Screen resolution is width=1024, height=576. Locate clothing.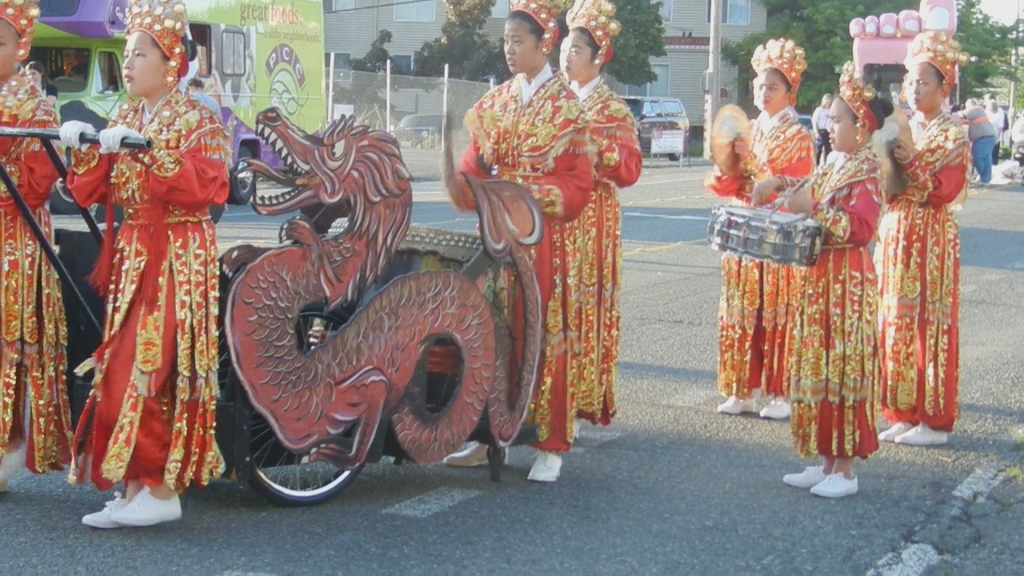
x1=456 y1=61 x2=594 y2=451.
